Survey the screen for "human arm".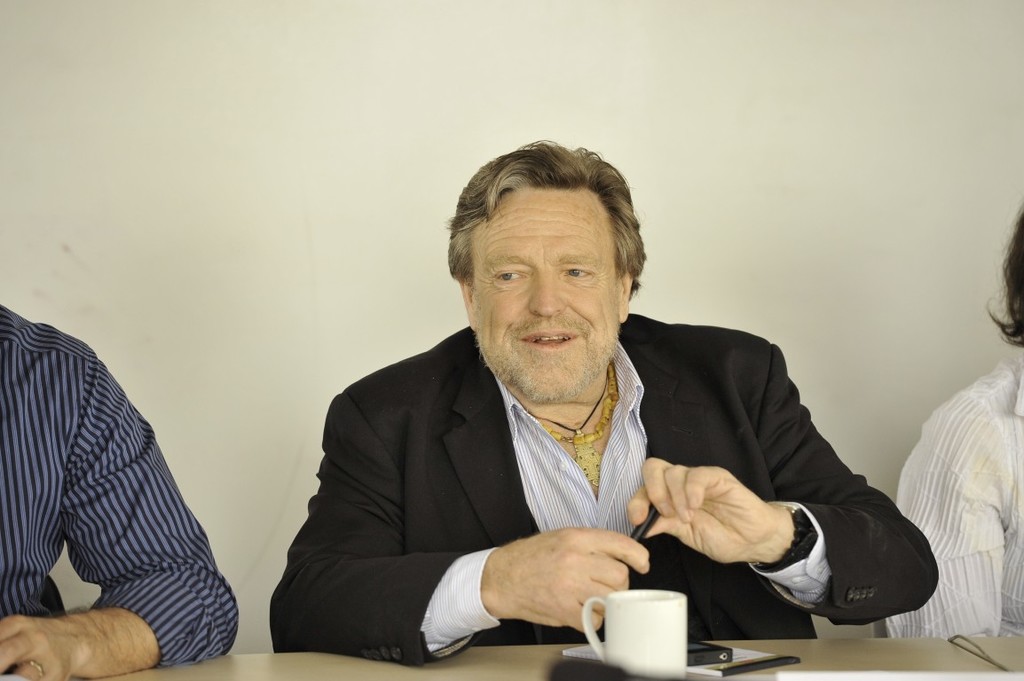
Survey found: <bbox>859, 383, 1023, 645</bbox>.
